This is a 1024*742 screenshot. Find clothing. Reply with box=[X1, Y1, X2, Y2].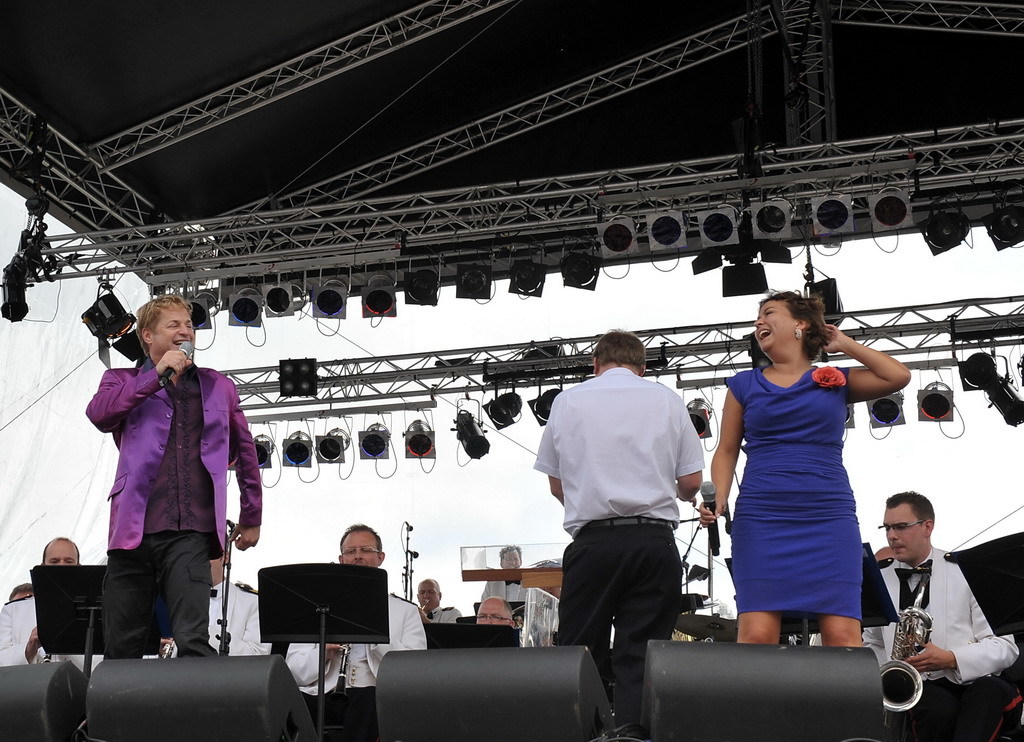
box=[488, 572, 549, 613].
